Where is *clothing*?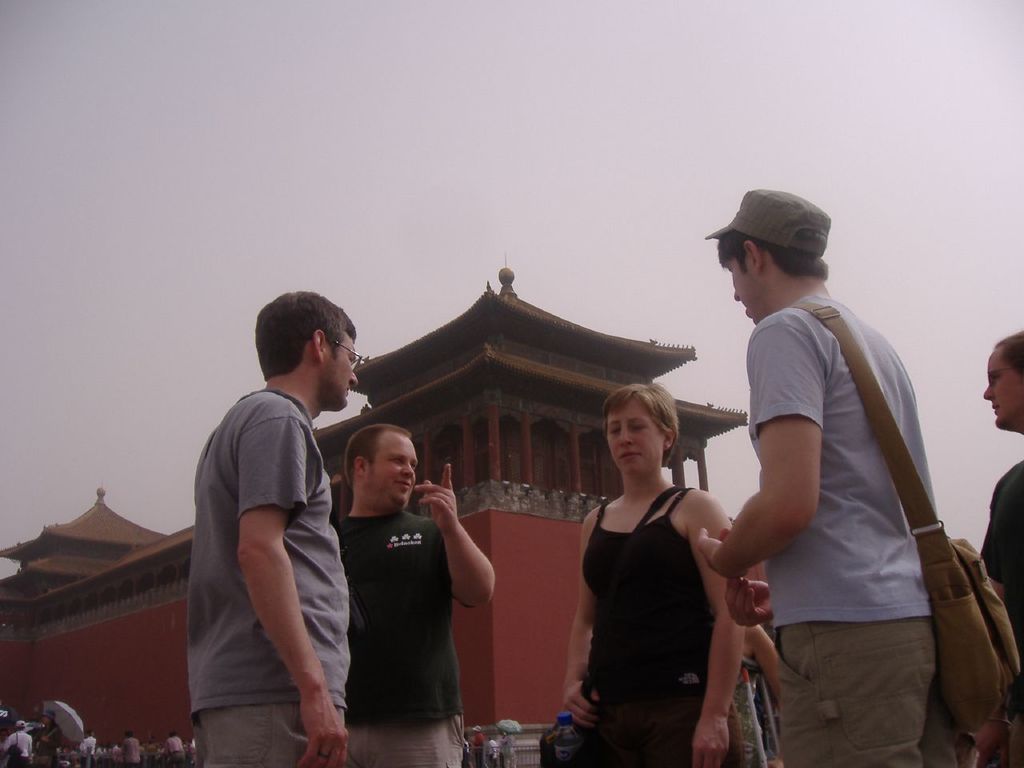
BBox(185, 388, 355, 767).
